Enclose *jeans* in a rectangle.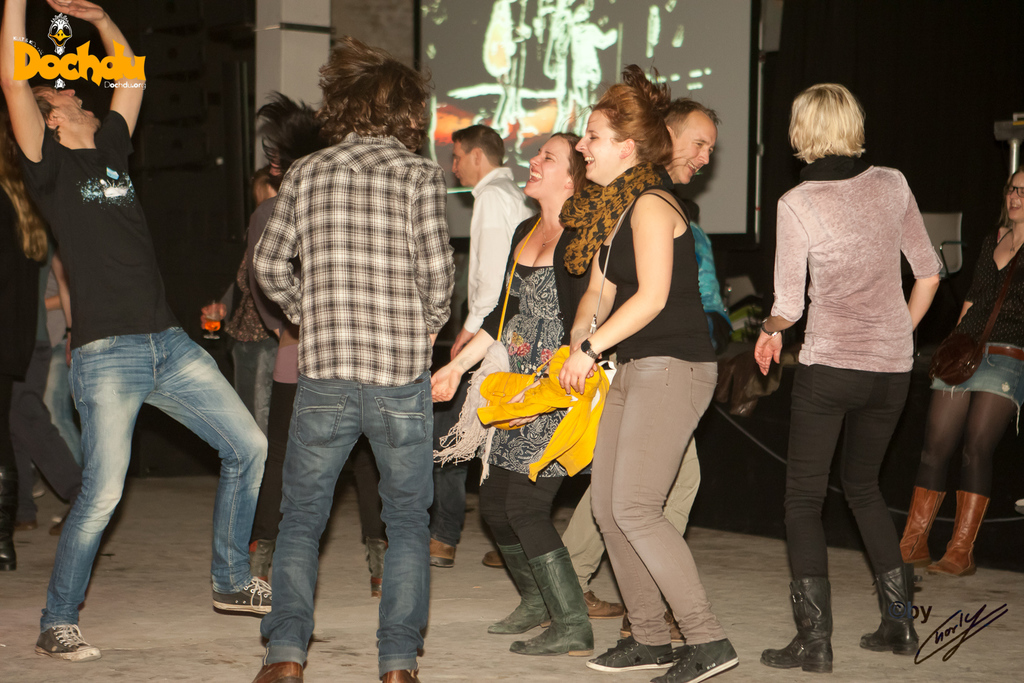
rect(255, 373, 433, 680).
